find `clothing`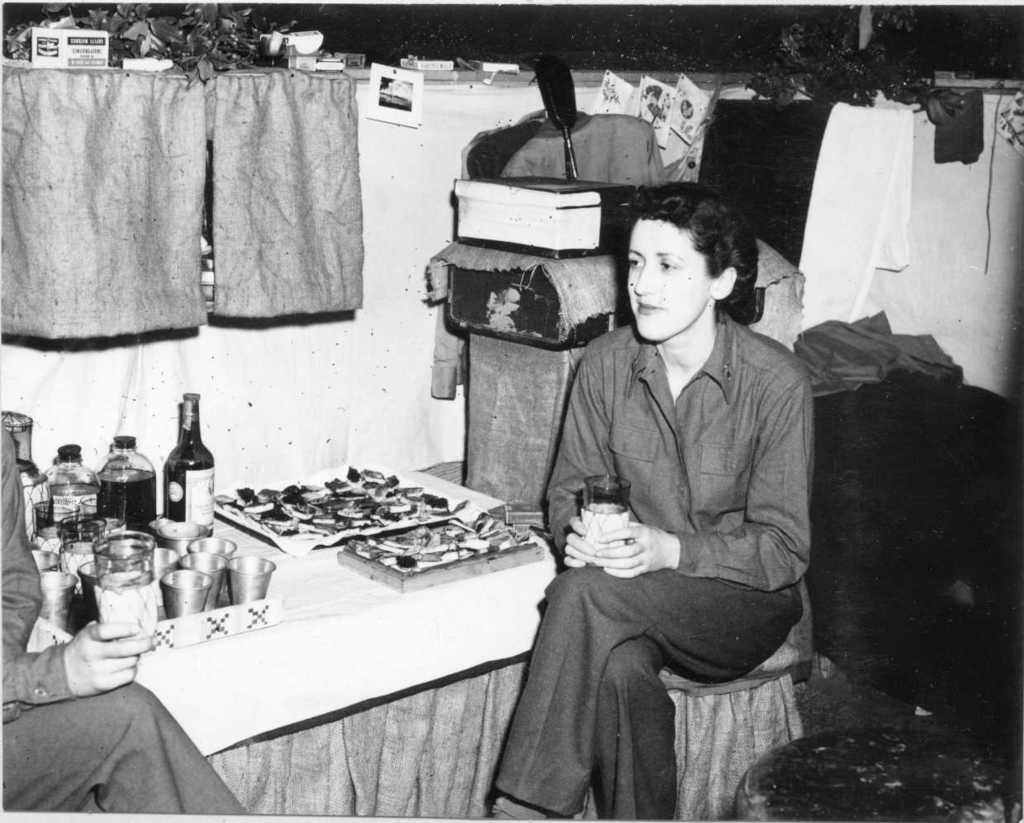
0, 417, 249, 817
